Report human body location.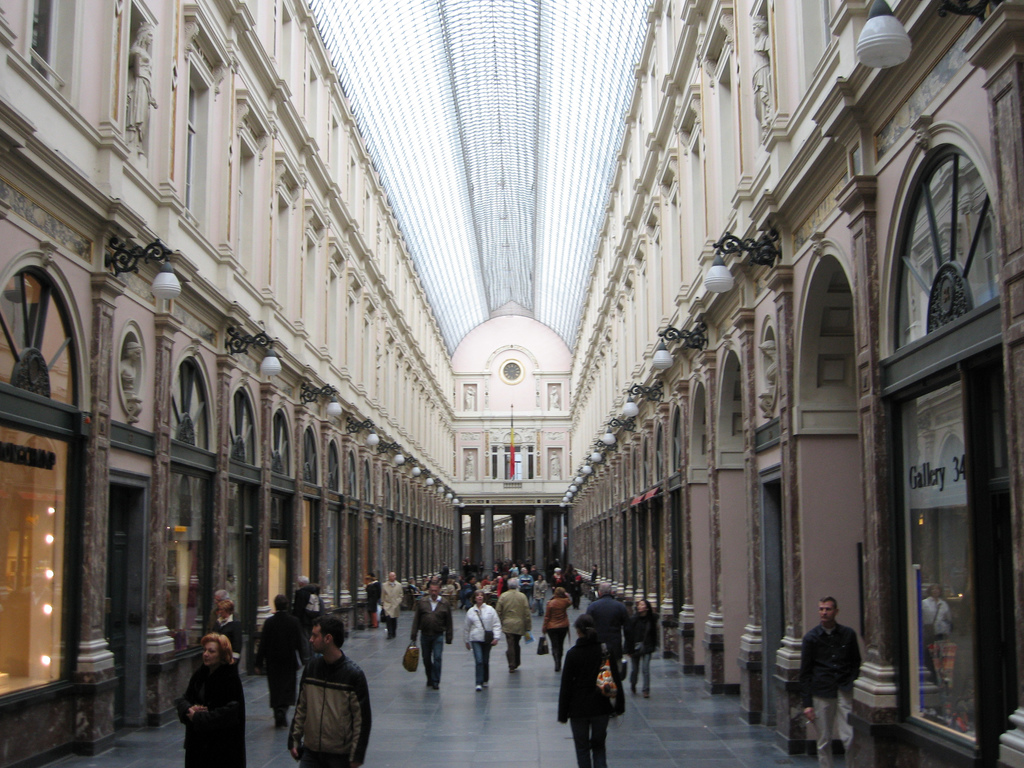
Report: bbox(440, 561, 447, 584).
